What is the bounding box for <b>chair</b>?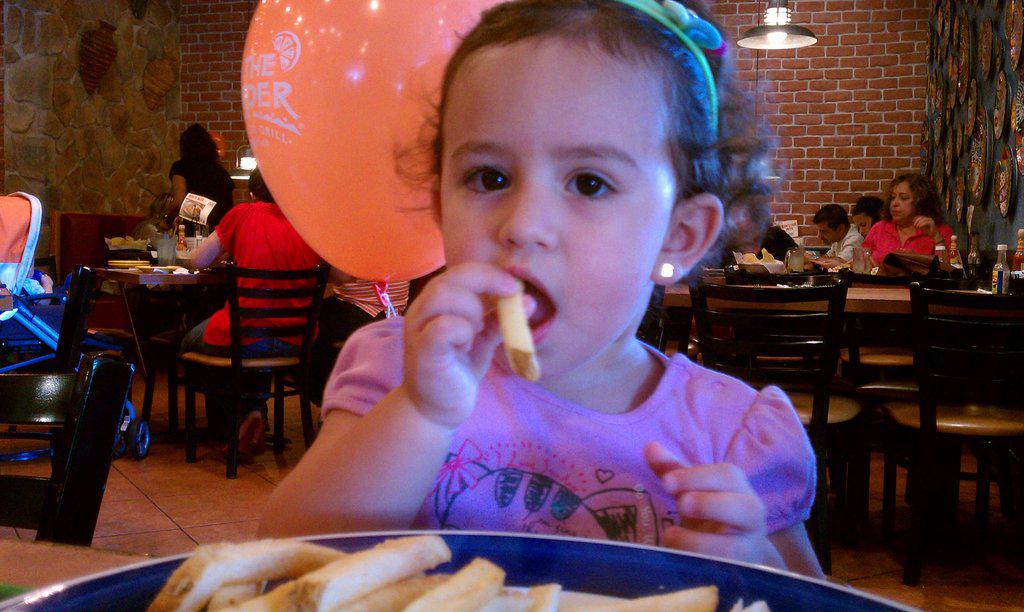
[886, 281, 1023, 593].
